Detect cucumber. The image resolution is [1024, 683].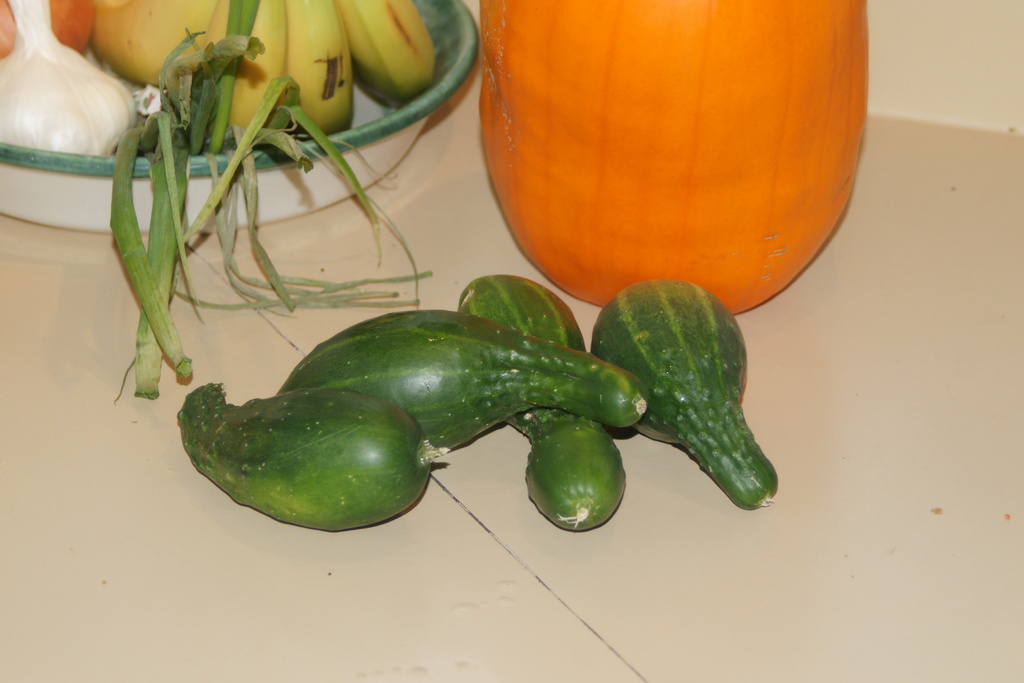
[276,309,650,447].
